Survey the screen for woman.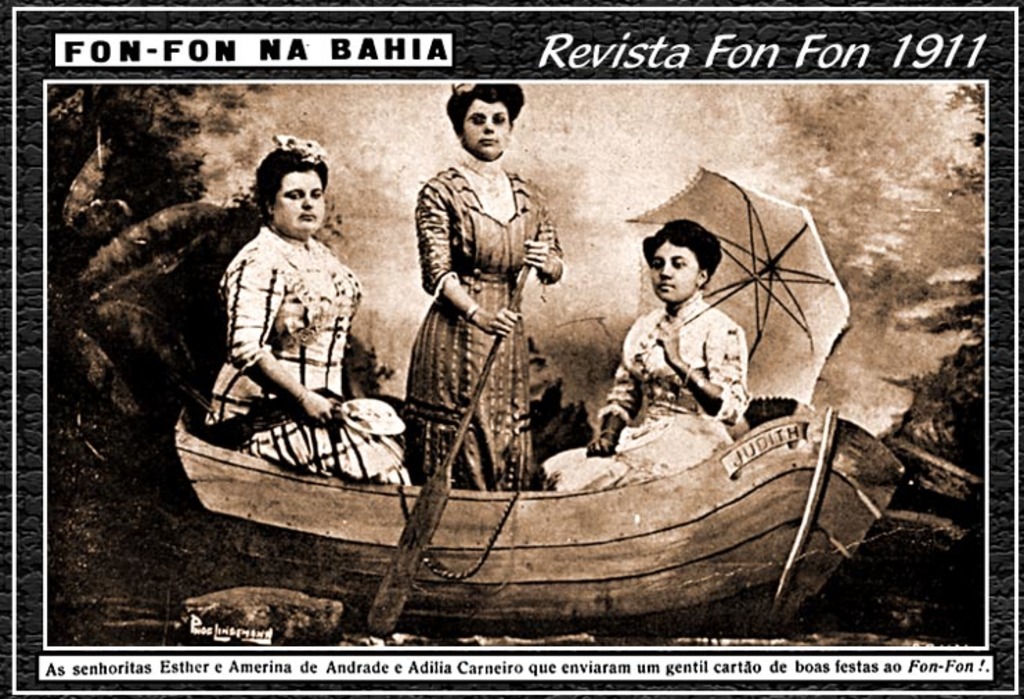
Survey found: 198, 137, 414, 489.
